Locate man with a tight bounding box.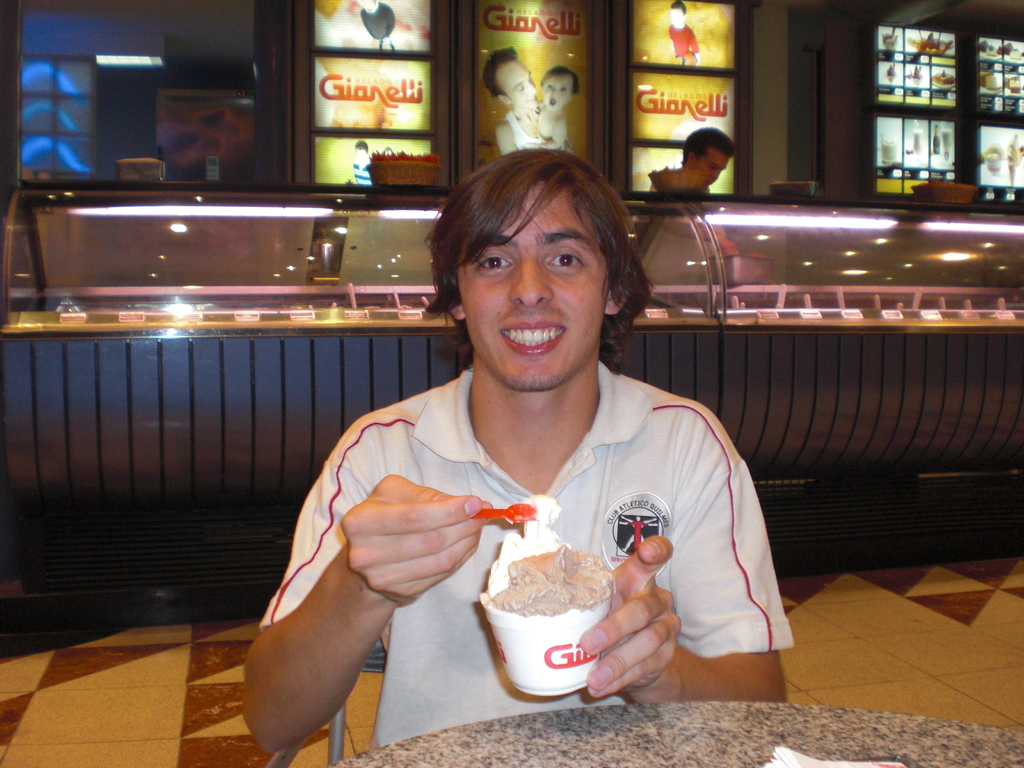
bbox=[276, 150, 788, 733].
